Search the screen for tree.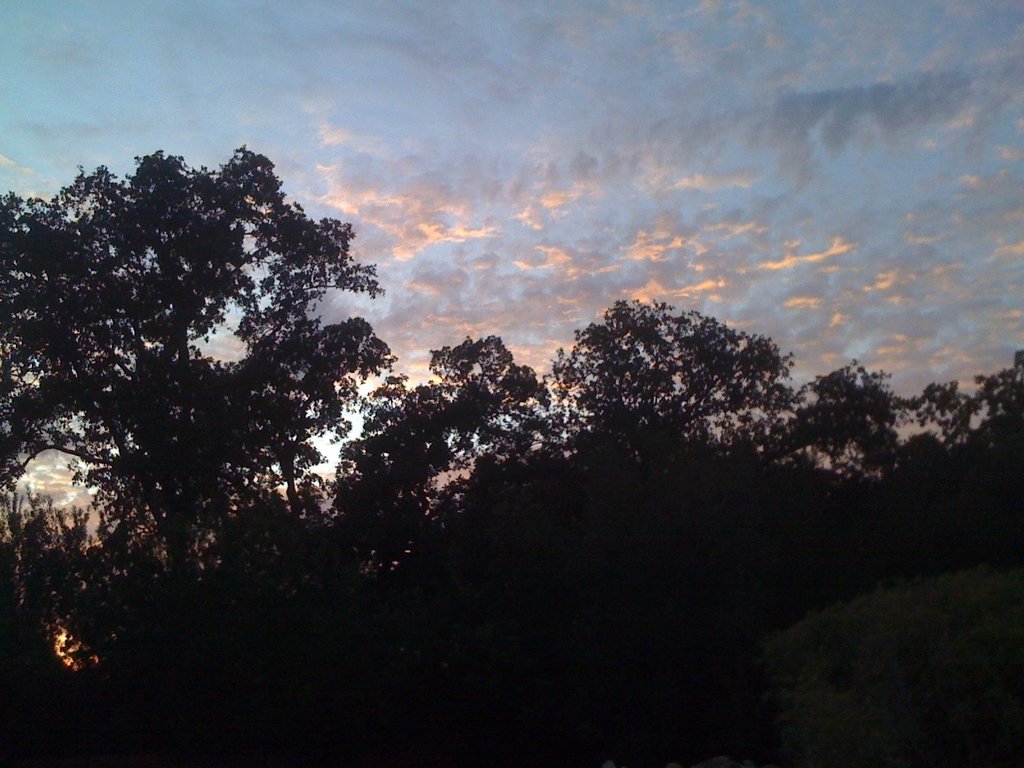
Found at select_region(721, 344, 994, 579).
